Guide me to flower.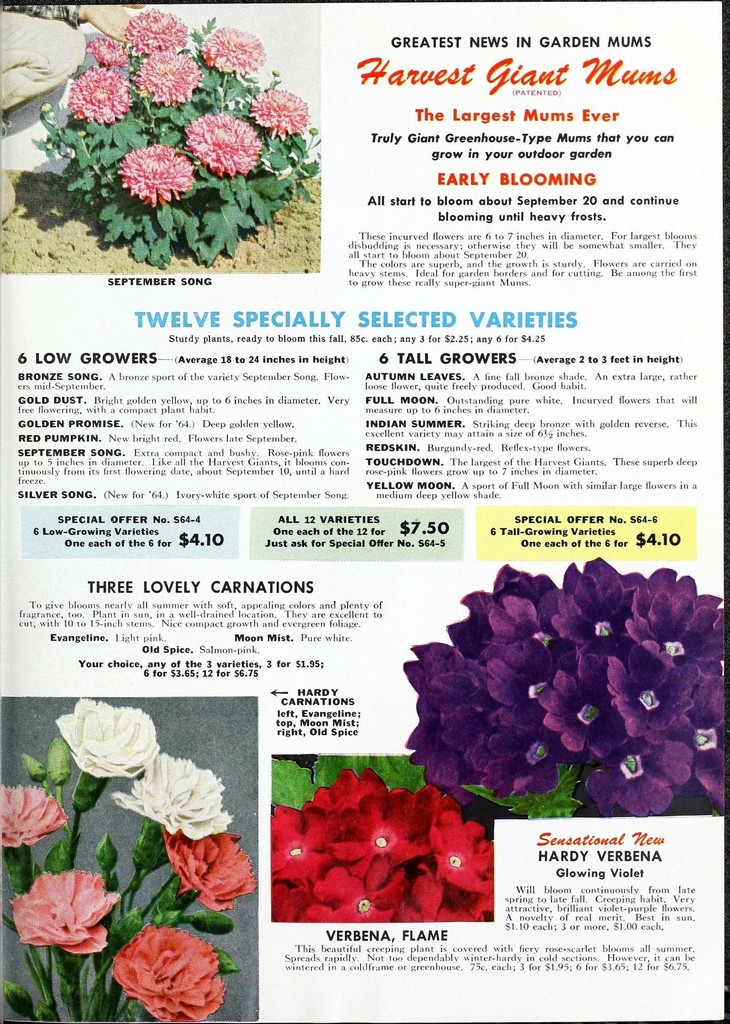
Guidance: (13,861,117,947).
